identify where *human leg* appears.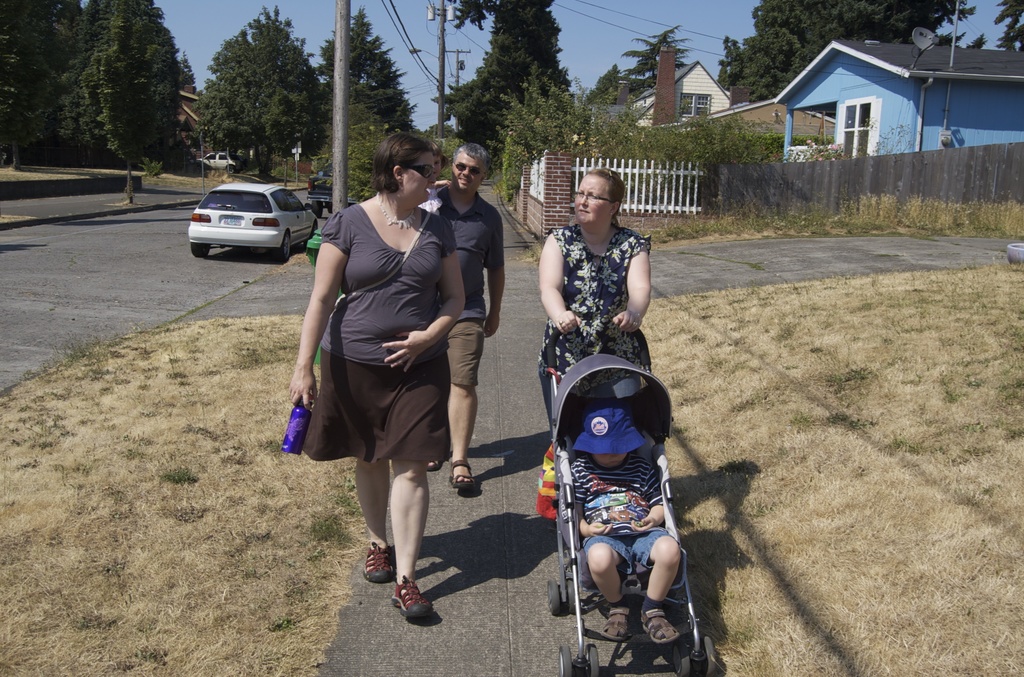
Appears at {"x1": 430, "y1": 457, "x2": 440, "y2": 469}.
